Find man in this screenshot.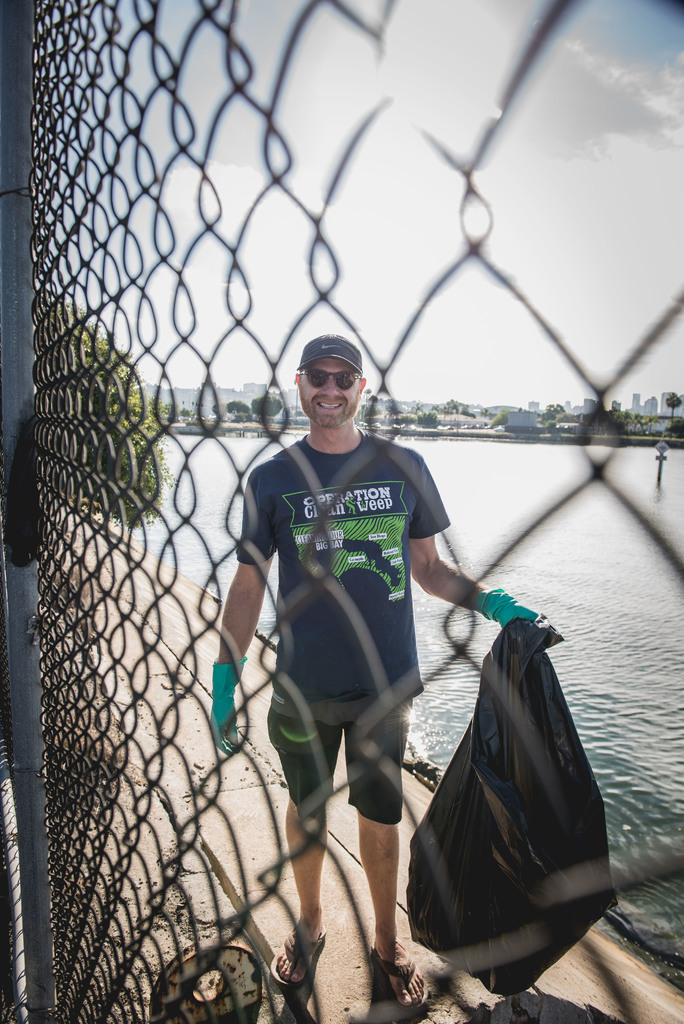
The bounding box for man is bbox(208, 335, 535, 999).
